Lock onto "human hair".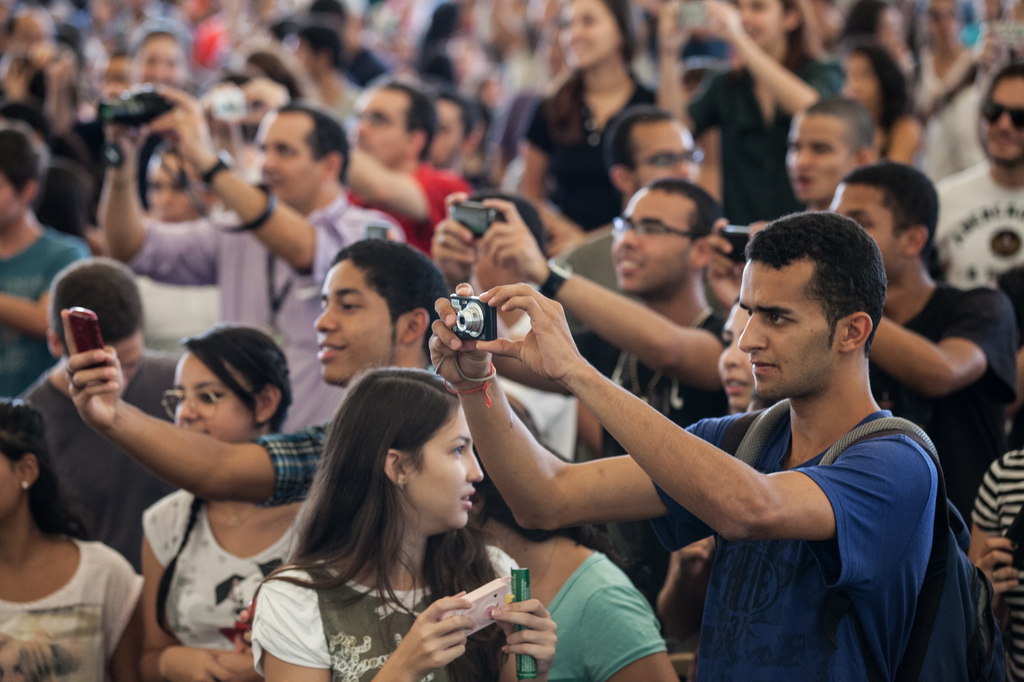
Locked: <region>383, 81, 441, 164</region>.
